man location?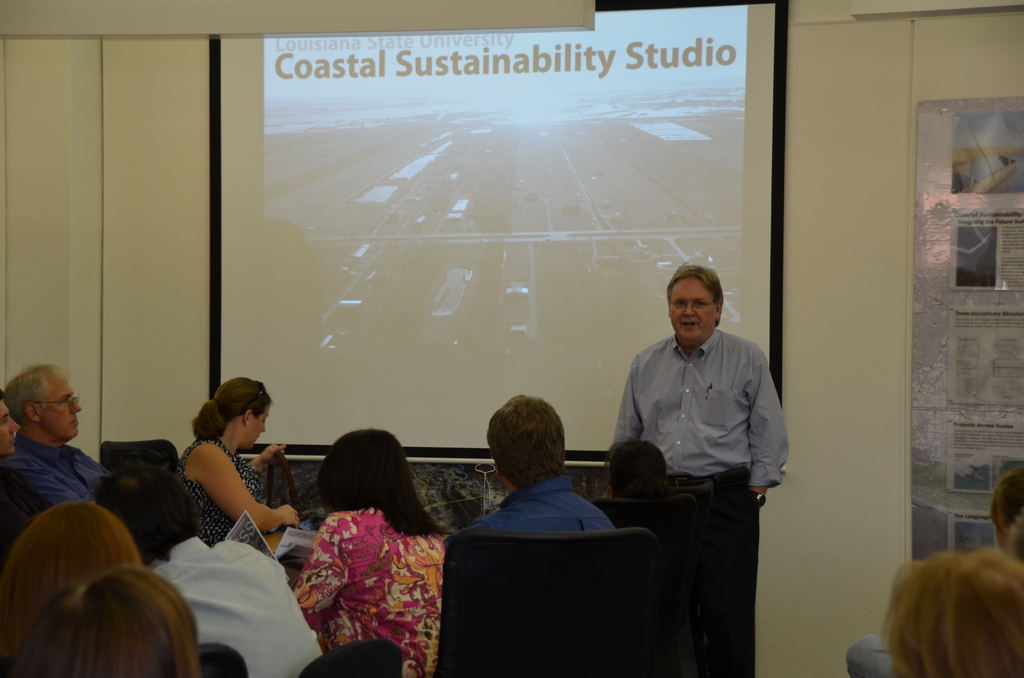
bbox=(599, 253, 787, 618)
